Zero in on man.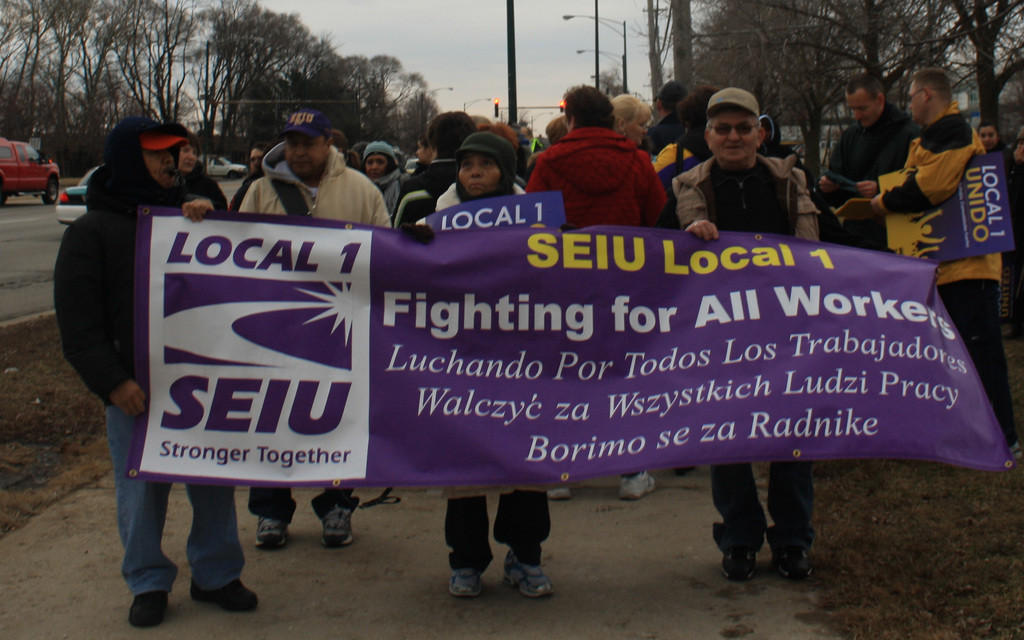
Zeroed in: [53,115,259,631].
